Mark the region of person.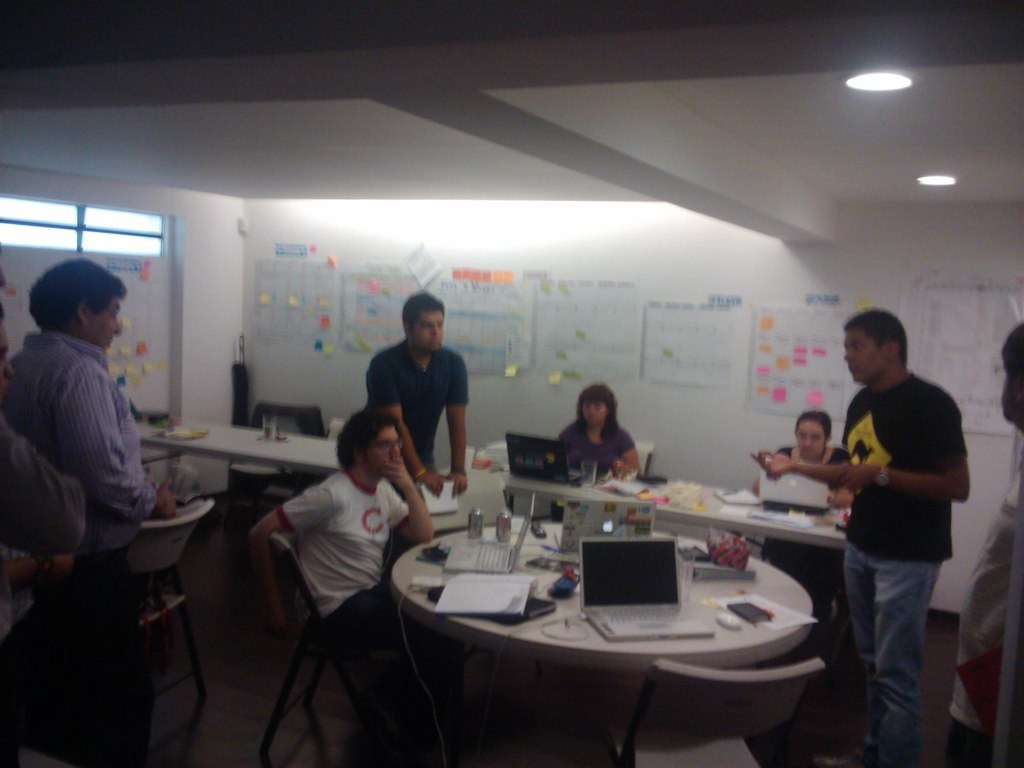
Region: locate(748, 304, 972, 767).
